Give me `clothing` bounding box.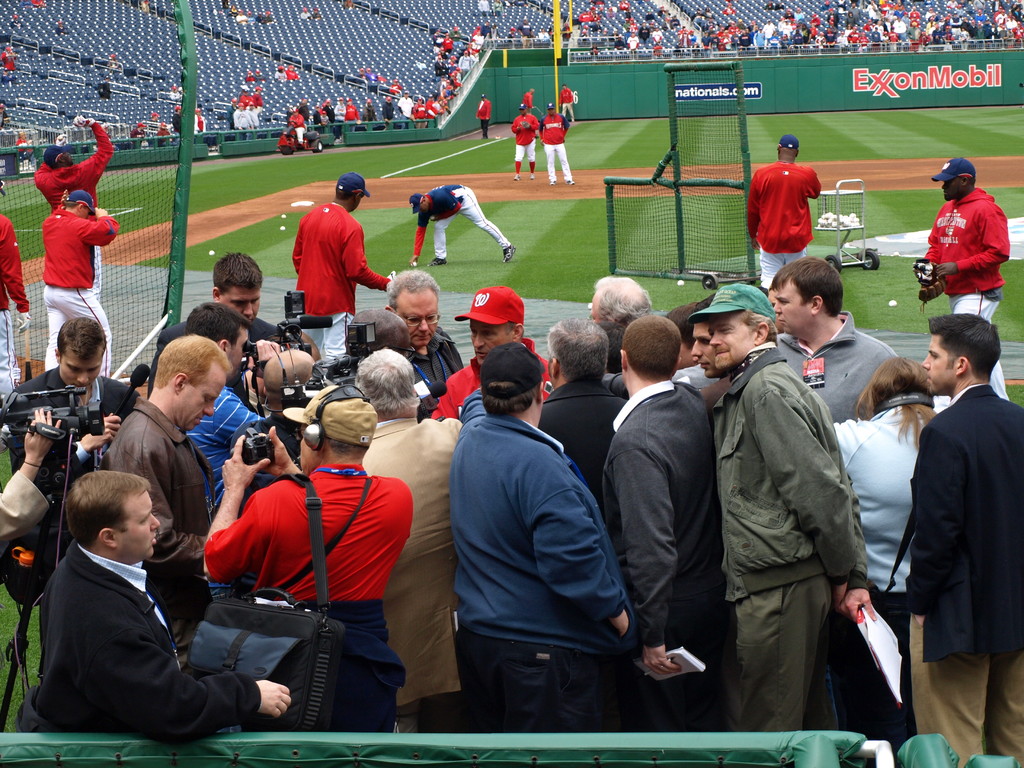
BBox(236, 15, 248, 25).
